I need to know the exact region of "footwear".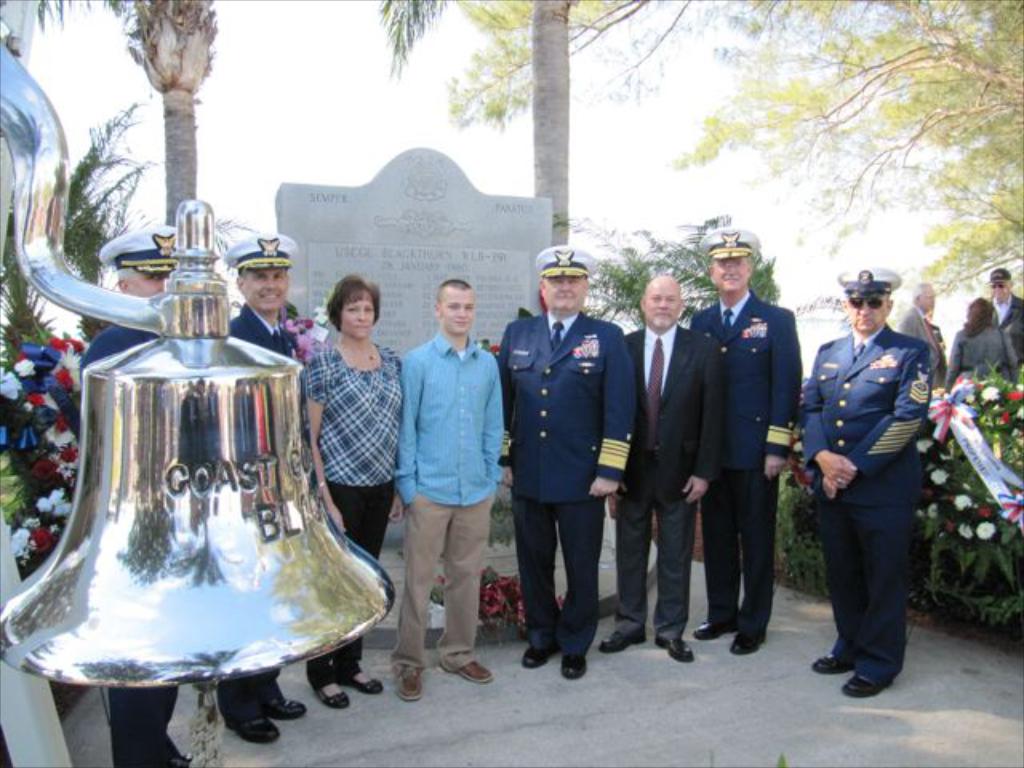
Region: crop(600, 635, 648, 656).
